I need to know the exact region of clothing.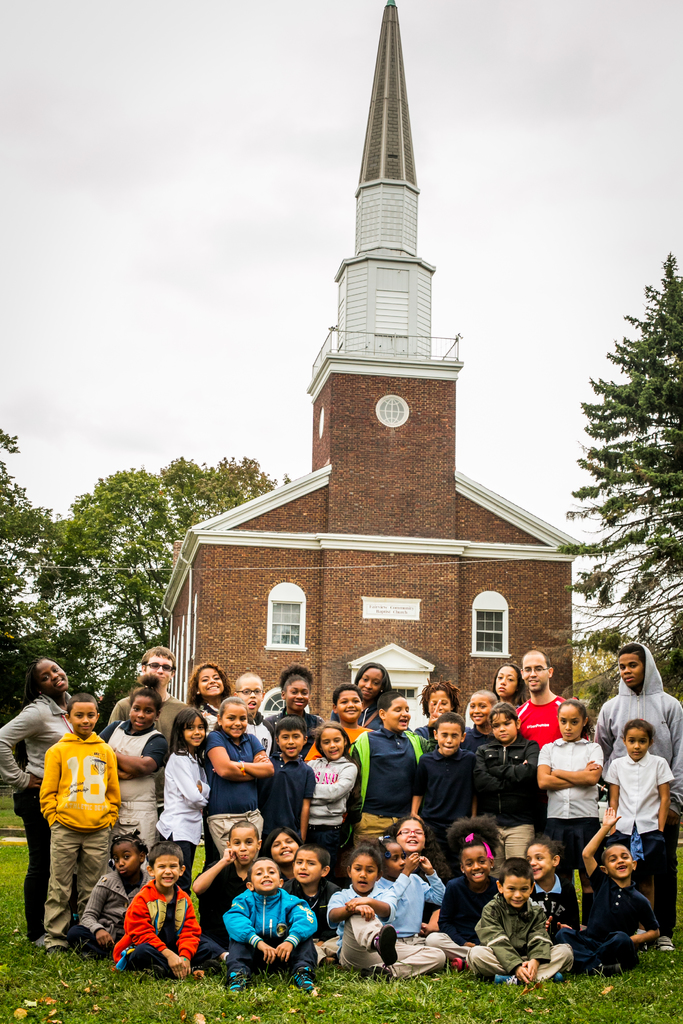
Region: BBox(256, 705, 320, 732).
